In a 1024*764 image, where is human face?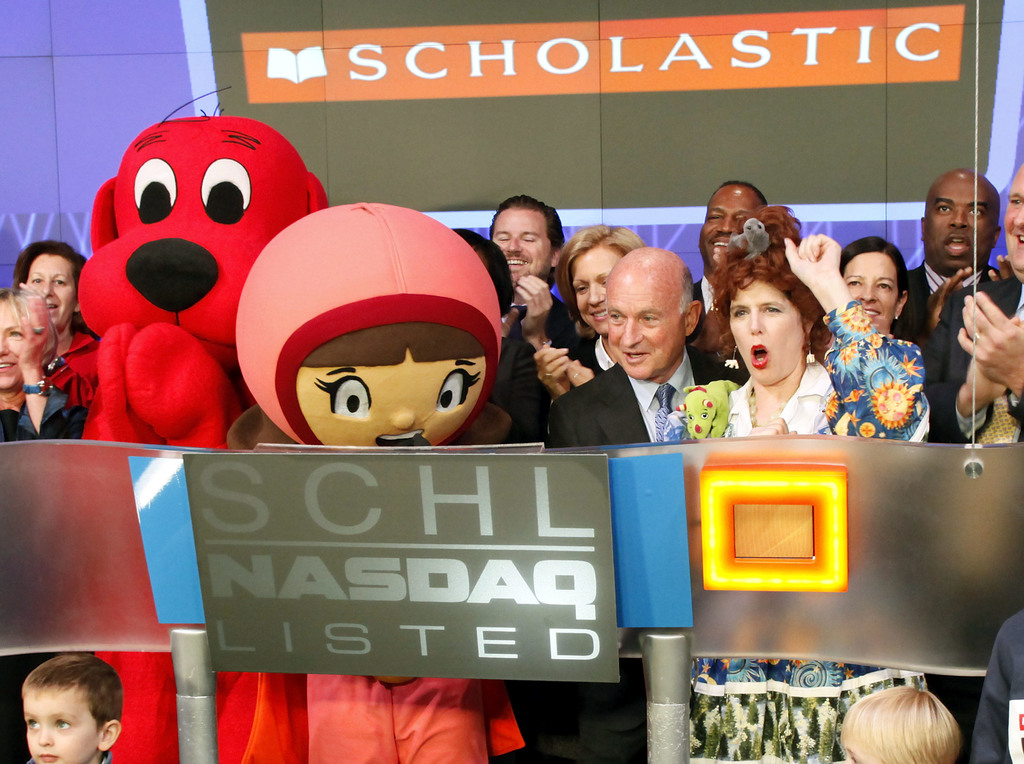
rect(468, 244, 491, 274).
